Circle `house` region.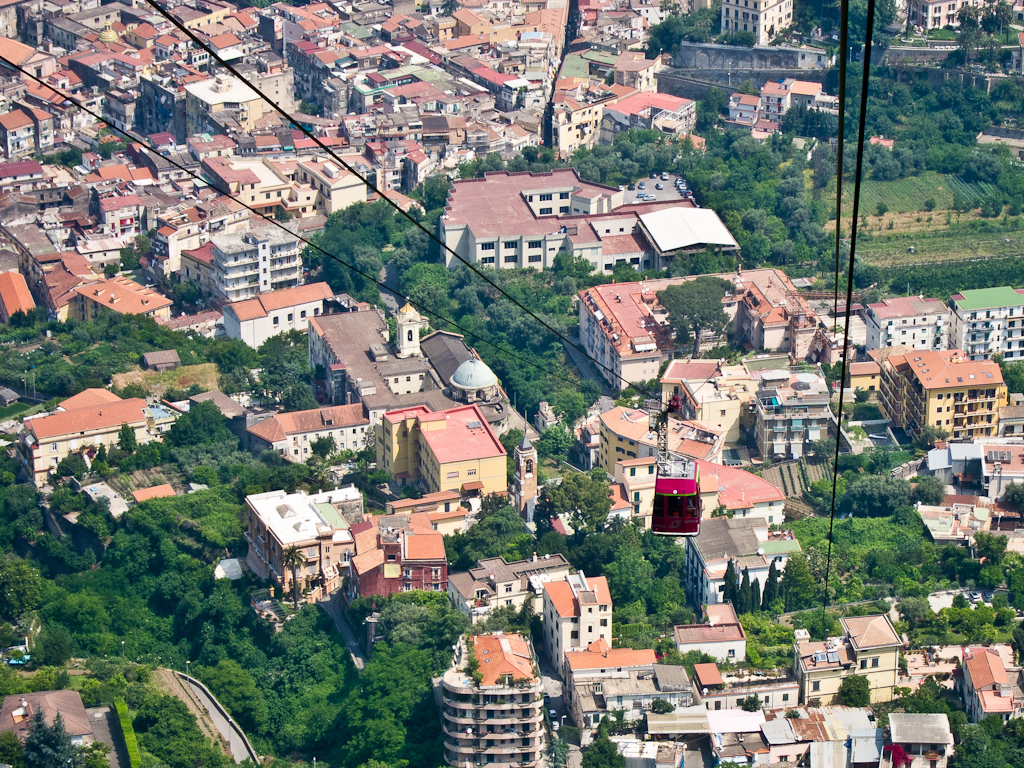
Region: 0:0:1023:767.
